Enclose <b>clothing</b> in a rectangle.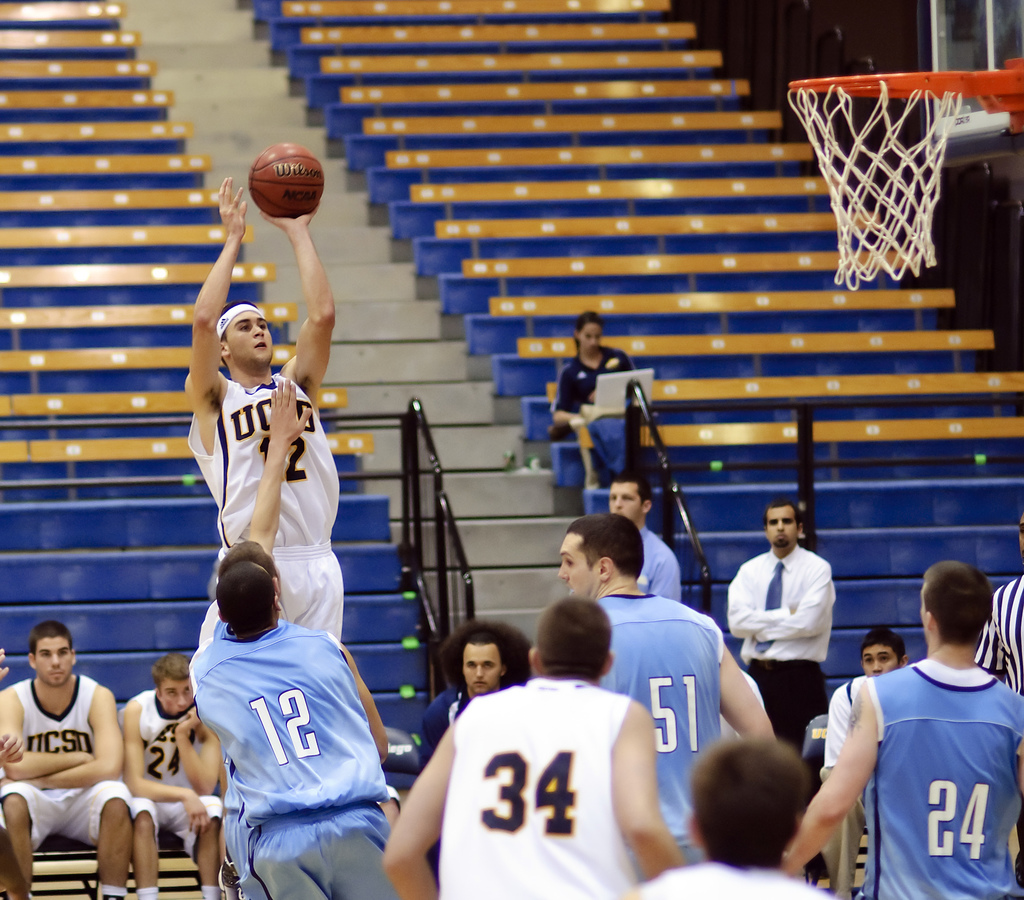
x1=598, y1=593, x2=722, y2=881.
